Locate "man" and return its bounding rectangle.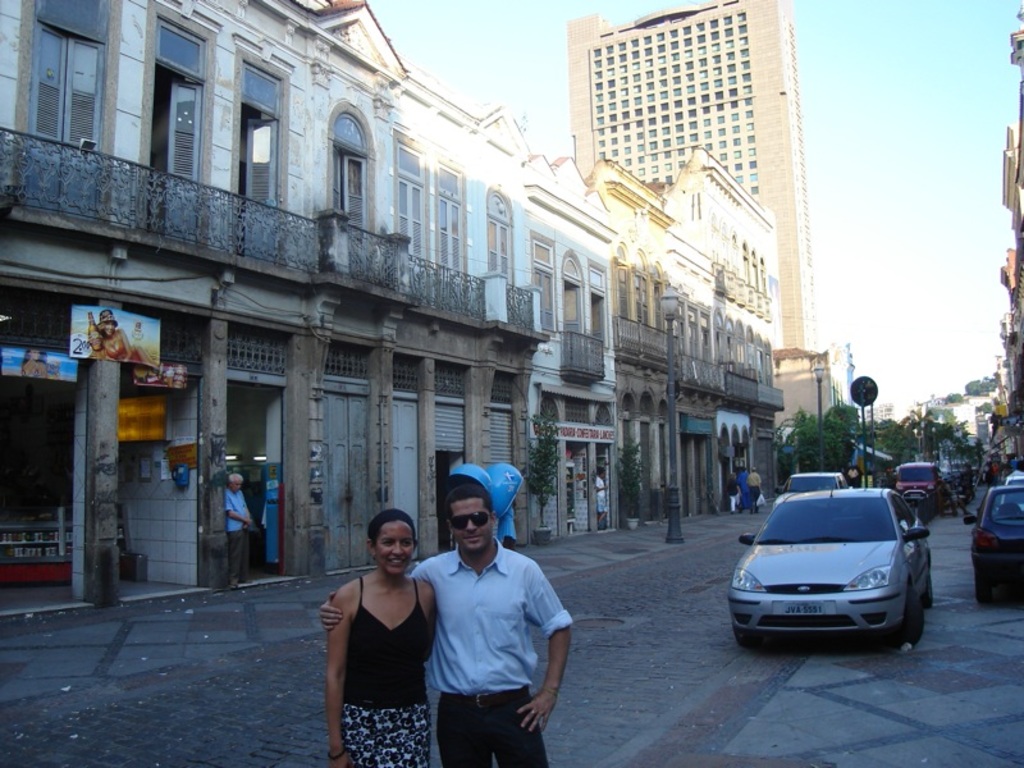
320, 488, 577, 767.
